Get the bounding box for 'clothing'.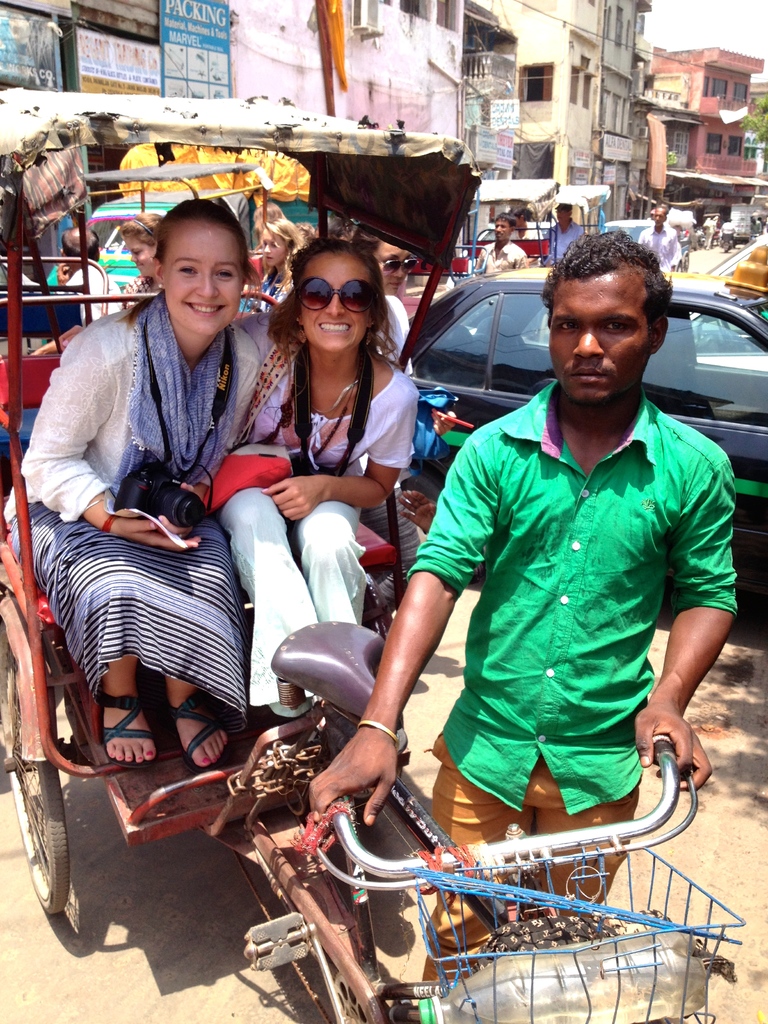
(474, 240, 537, 273).
